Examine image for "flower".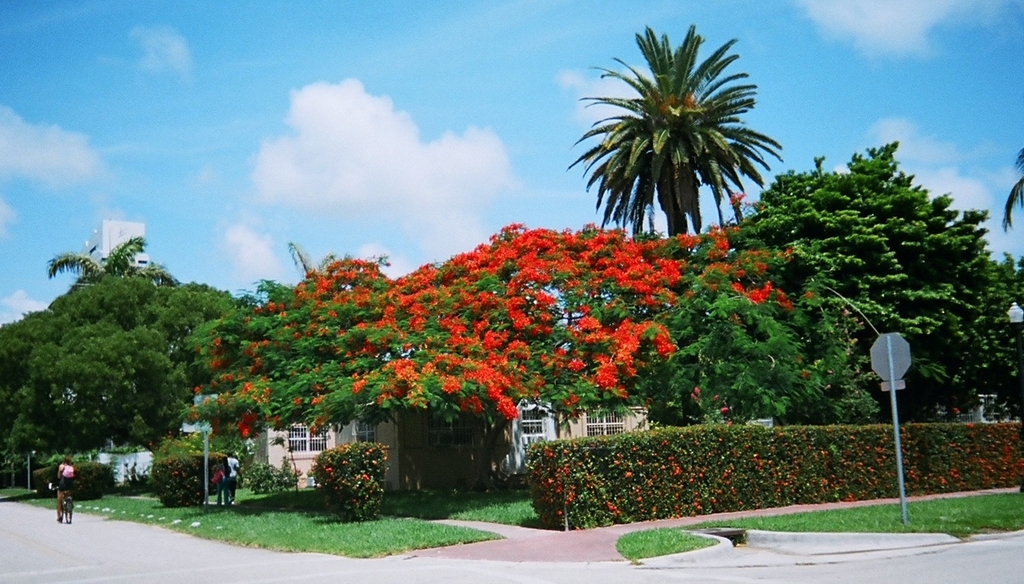
Examination result: detection(730, 191, 749, 205).
